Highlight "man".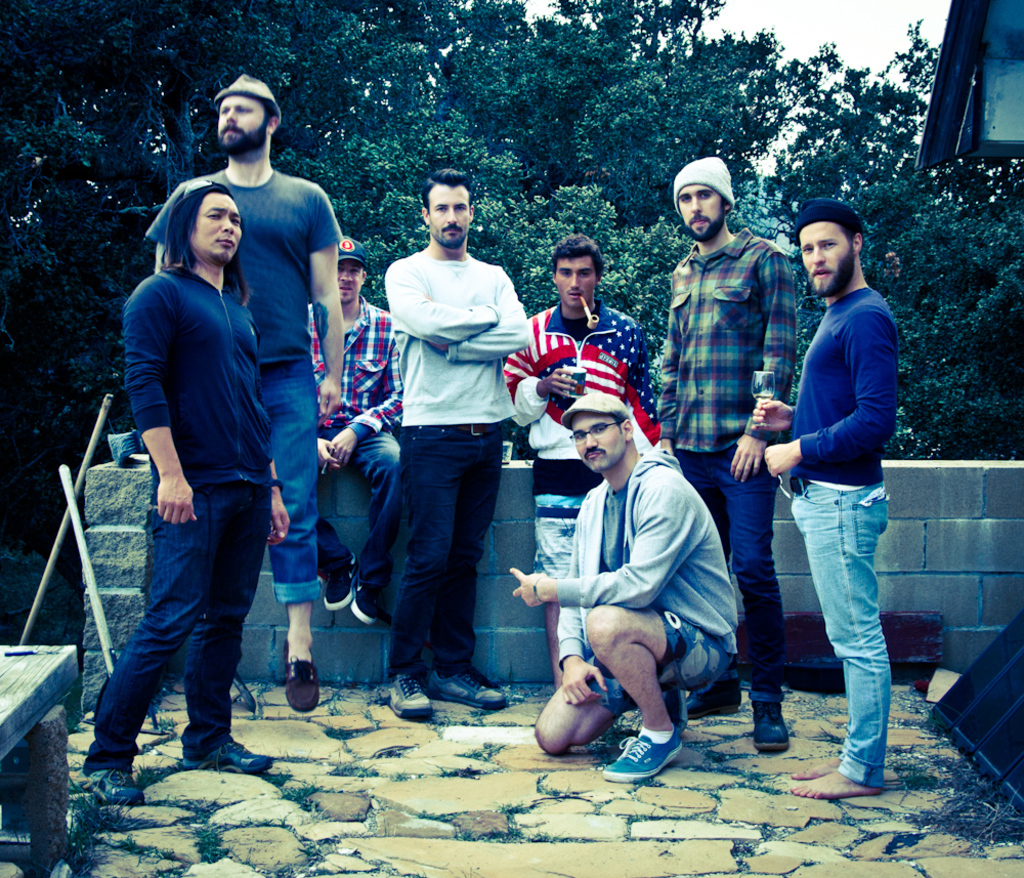
Highlighted region: (left=80, top=178, right=290, bottom=803).
